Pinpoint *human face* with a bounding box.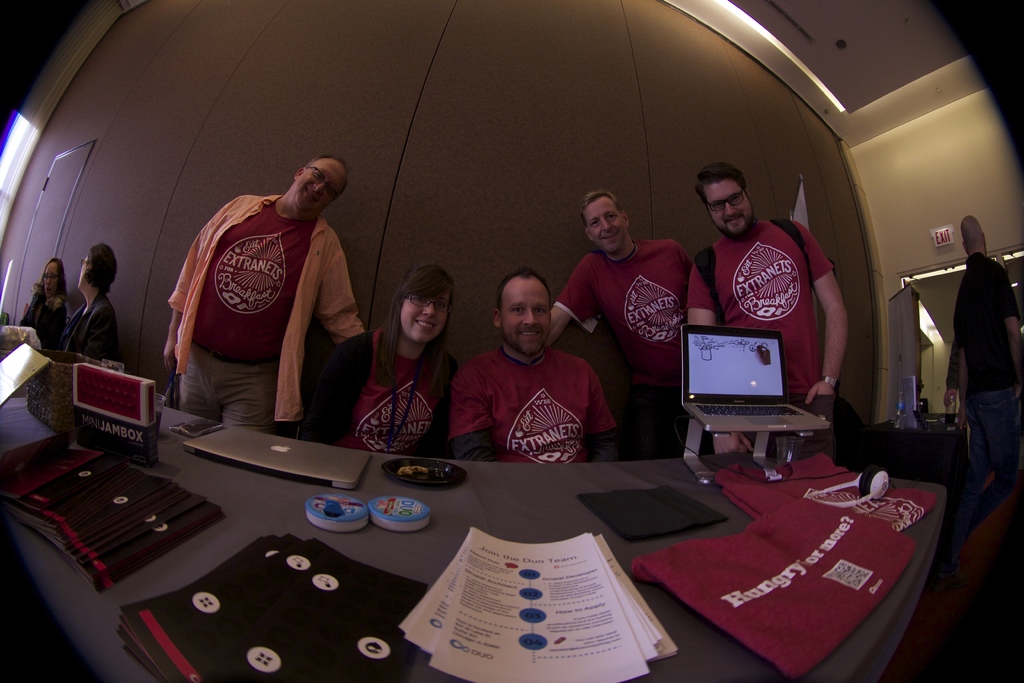
{"x1": 42, "y1": 265, "x2": 63, "y2": 298}.
